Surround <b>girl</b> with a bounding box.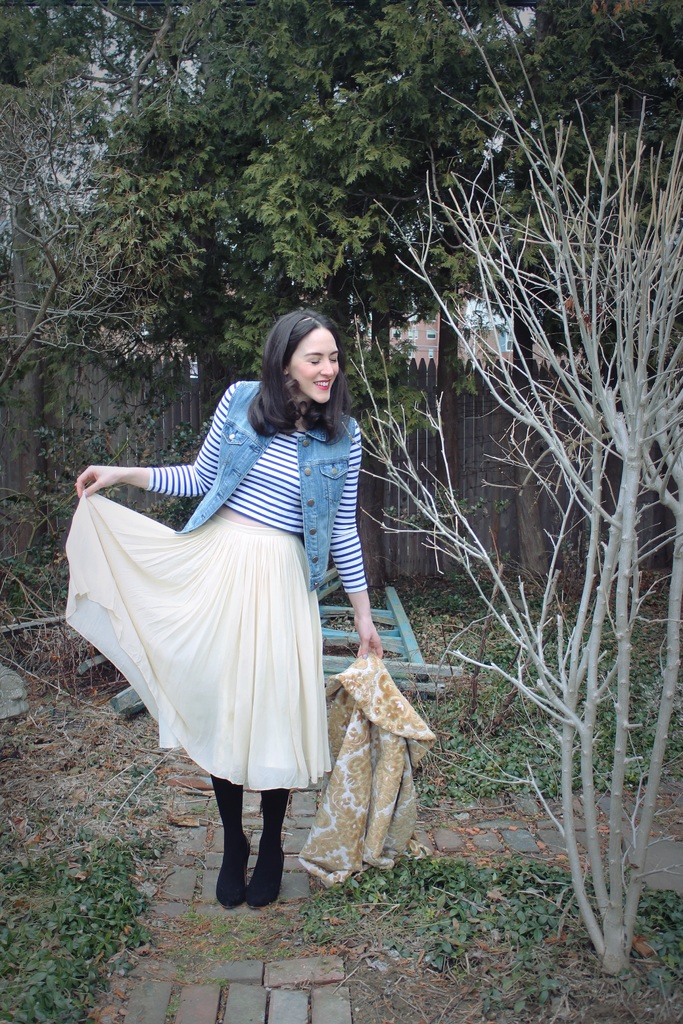
63:308:386:913.
